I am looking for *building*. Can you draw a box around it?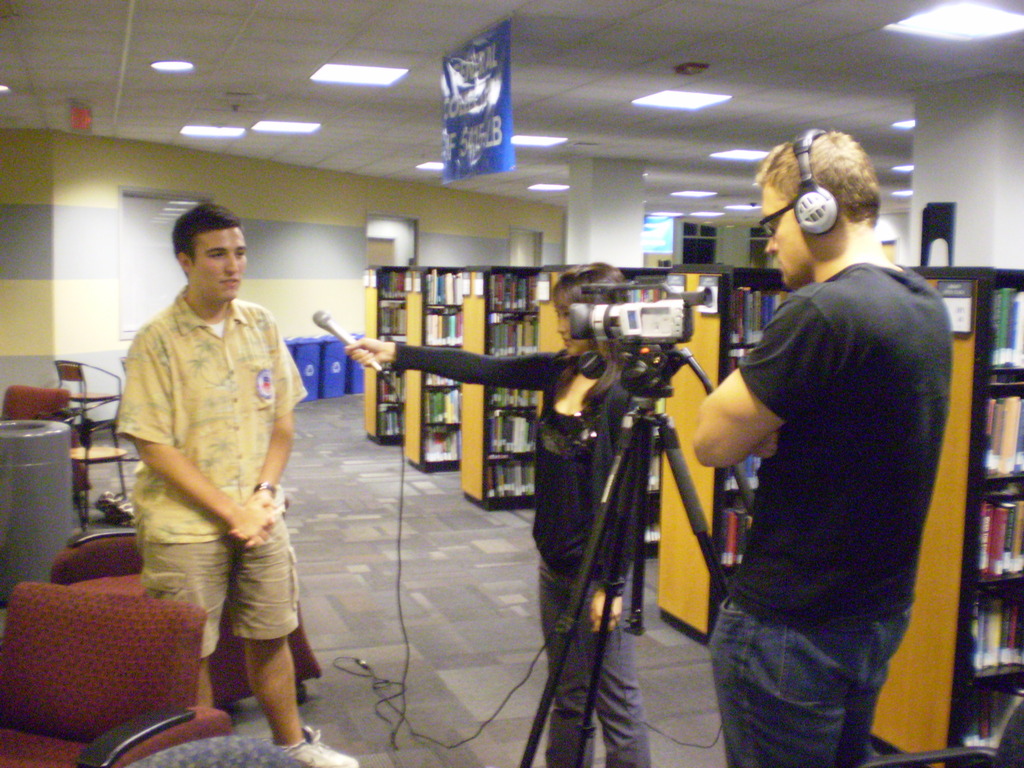
Sure, the bounding box is <region>0, 0, 1023, 767</region>.
